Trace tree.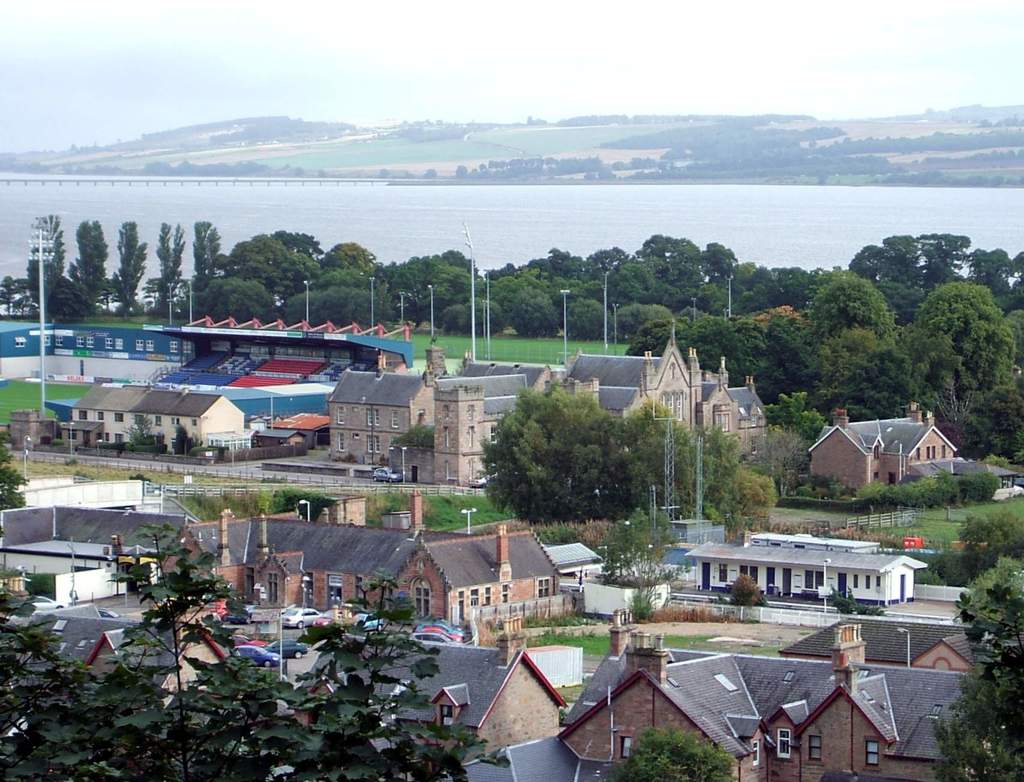
Traced to 1012/253/1023/281.
